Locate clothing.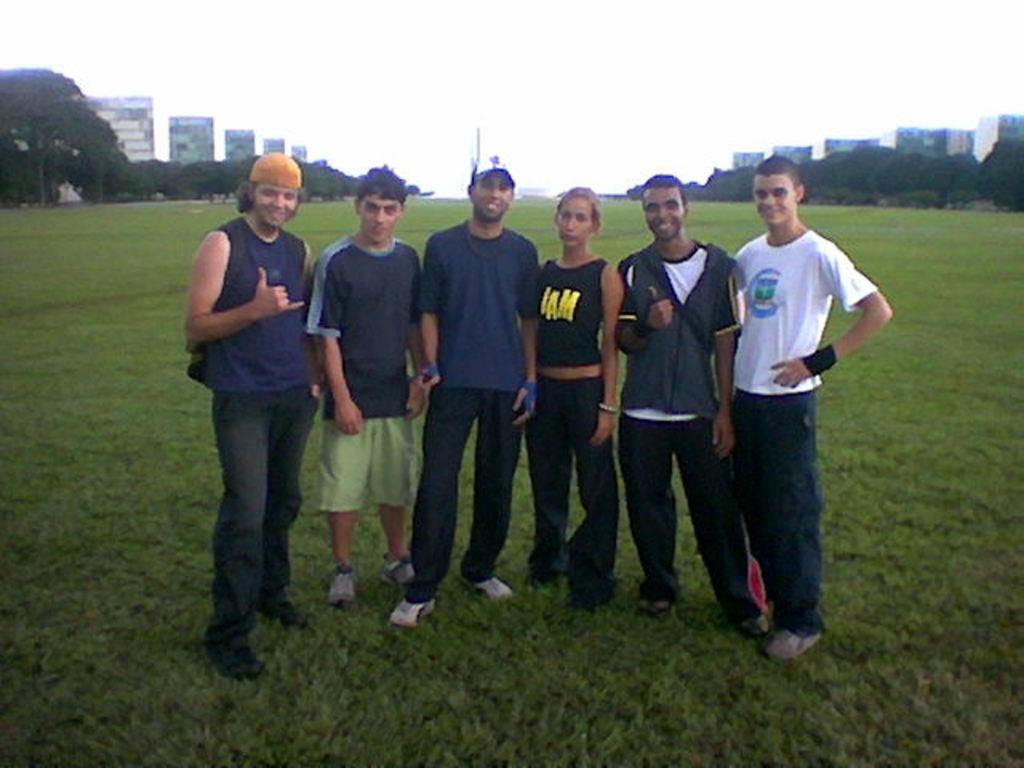
Bounding box: {"left": 715, "top": 181, "right": 869, "bottom": 624}.
